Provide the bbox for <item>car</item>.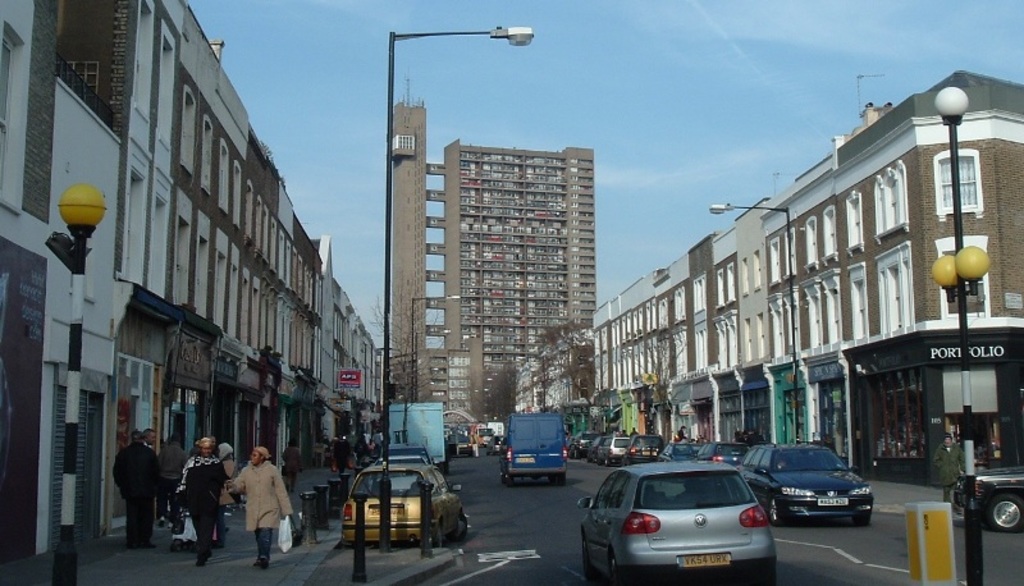
crop(951, 467, 1023, 535).
